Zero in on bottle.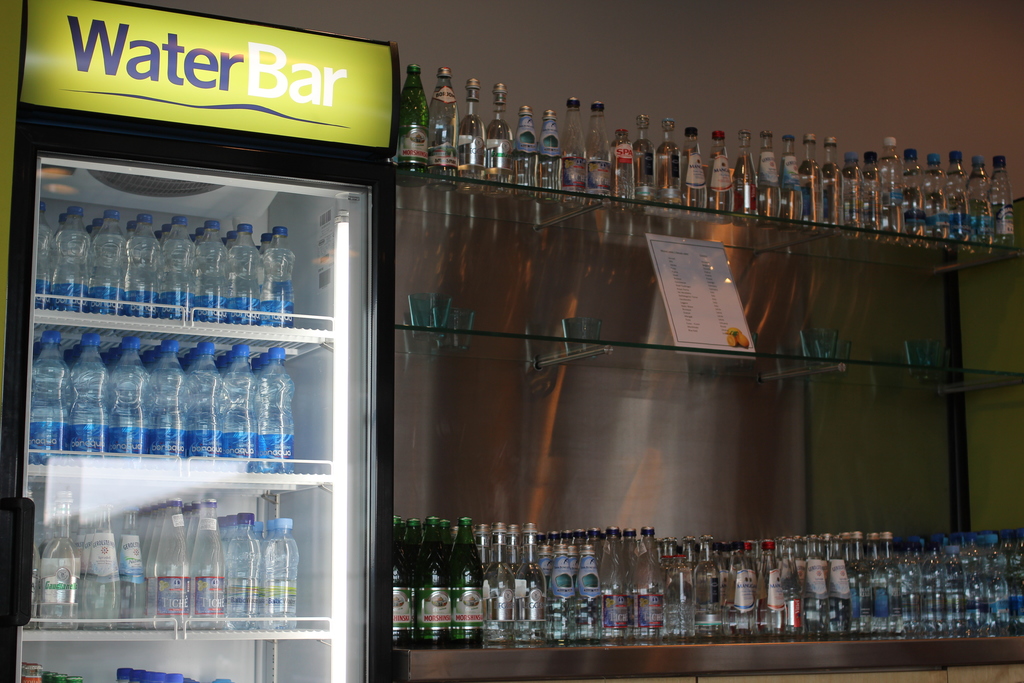
Zeroed in: 509/524/520/574.
